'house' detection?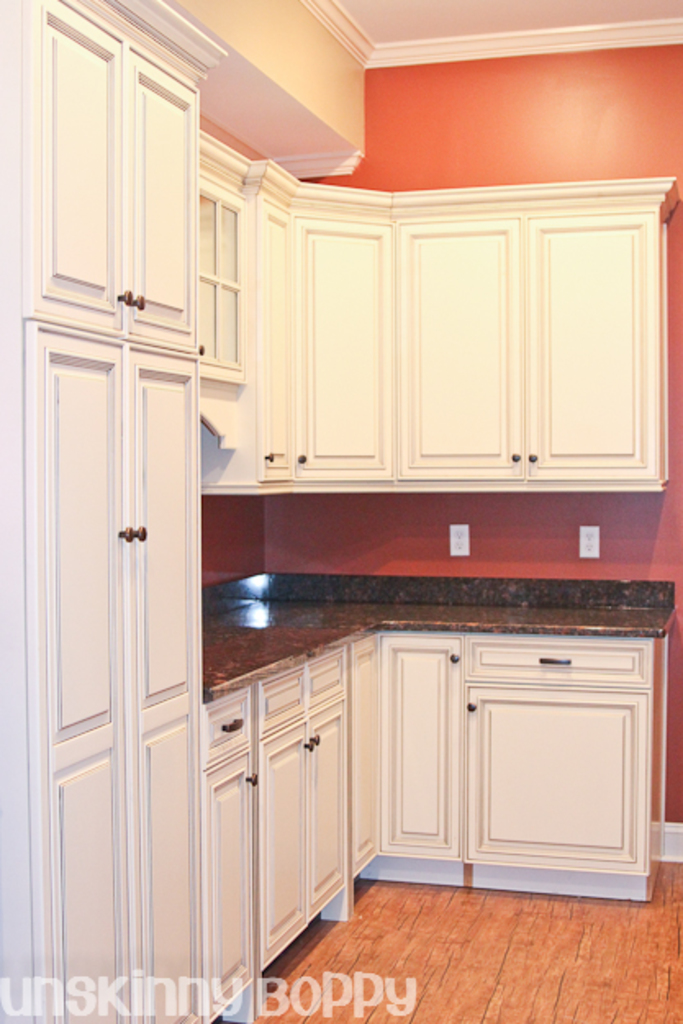
detection(0, 0, 681, 1022)
